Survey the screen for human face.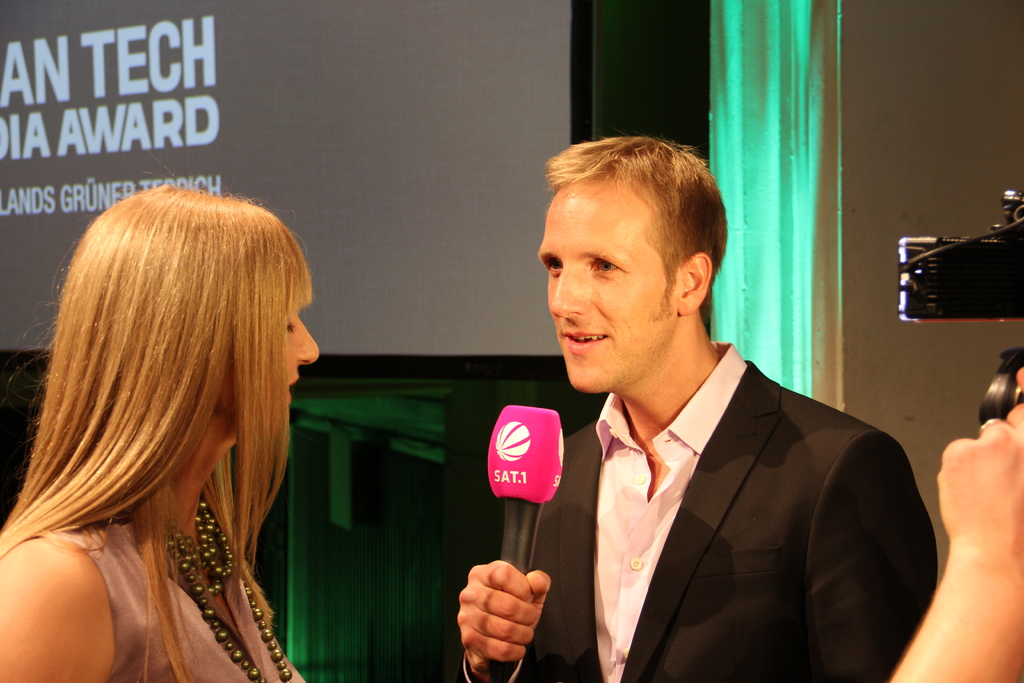
Survey found: <region>235, 295, 320, 441</region>.
